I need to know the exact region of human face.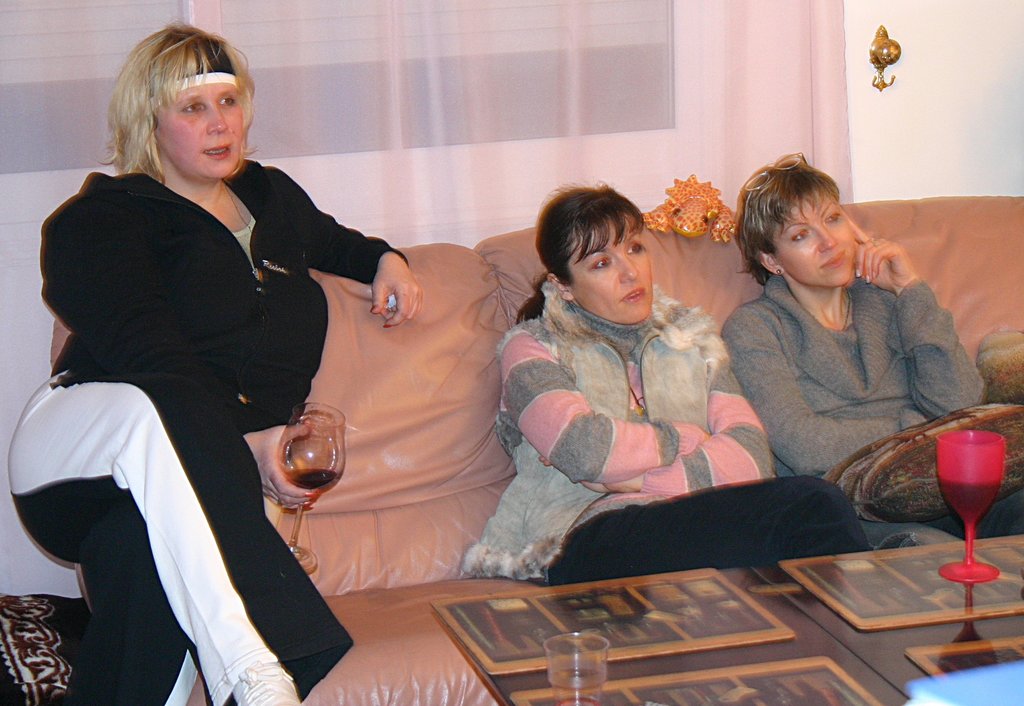
Region: locate(772, 190, 852, 288).
